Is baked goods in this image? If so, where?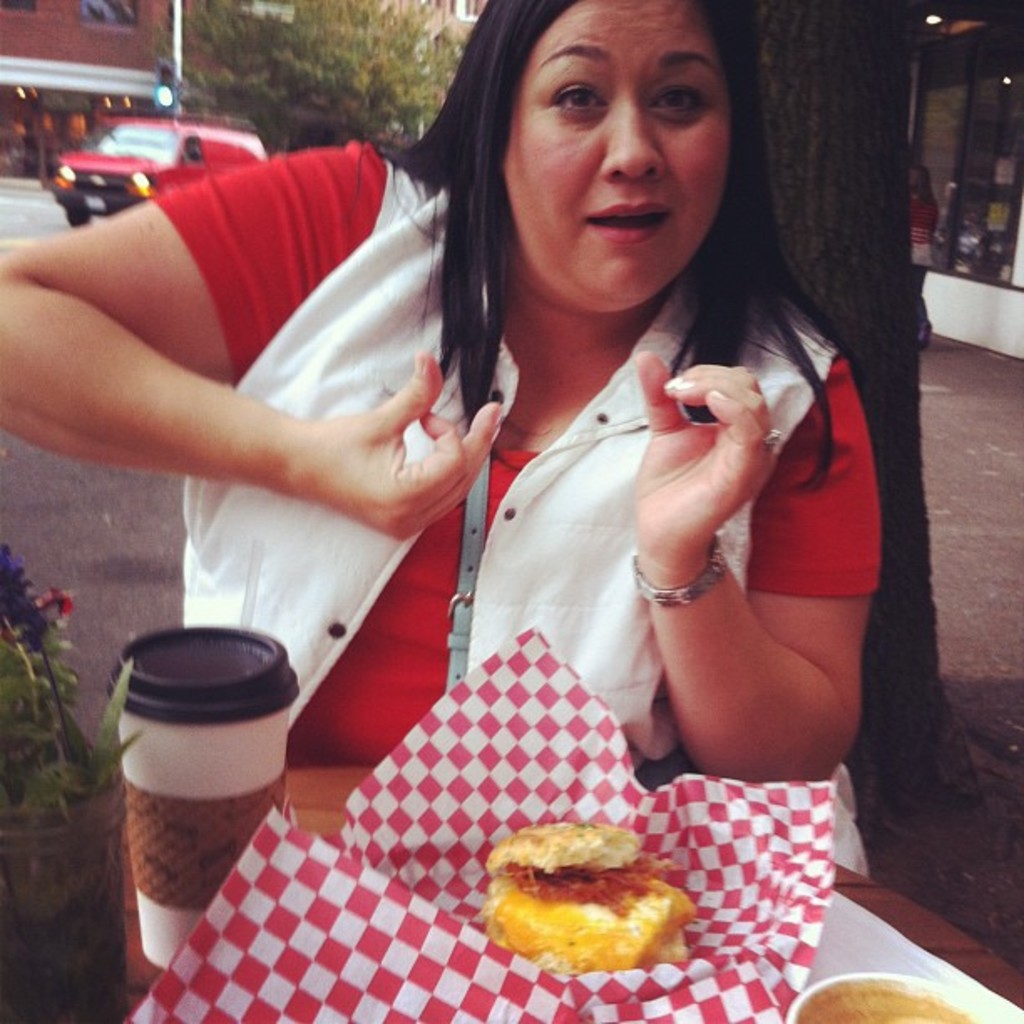
Yes, at region(477, 830, 694, 980).
